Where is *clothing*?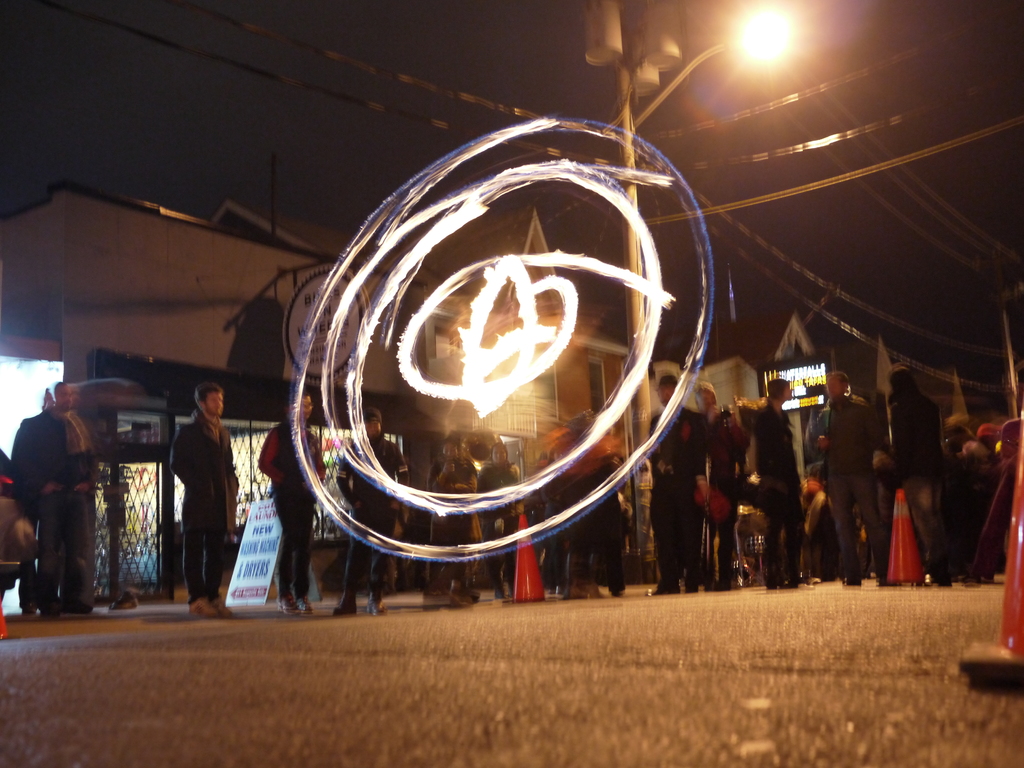
bbox=(335, 435, 414, 594).
